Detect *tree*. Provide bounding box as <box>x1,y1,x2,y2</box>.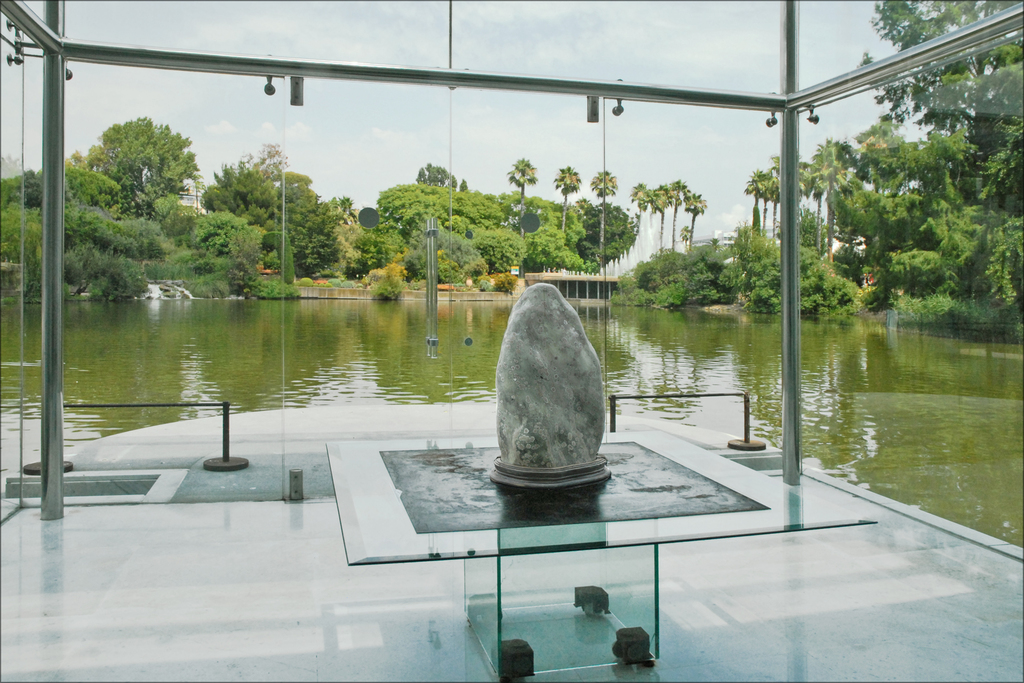
<box>643,179,669,238</box>.
